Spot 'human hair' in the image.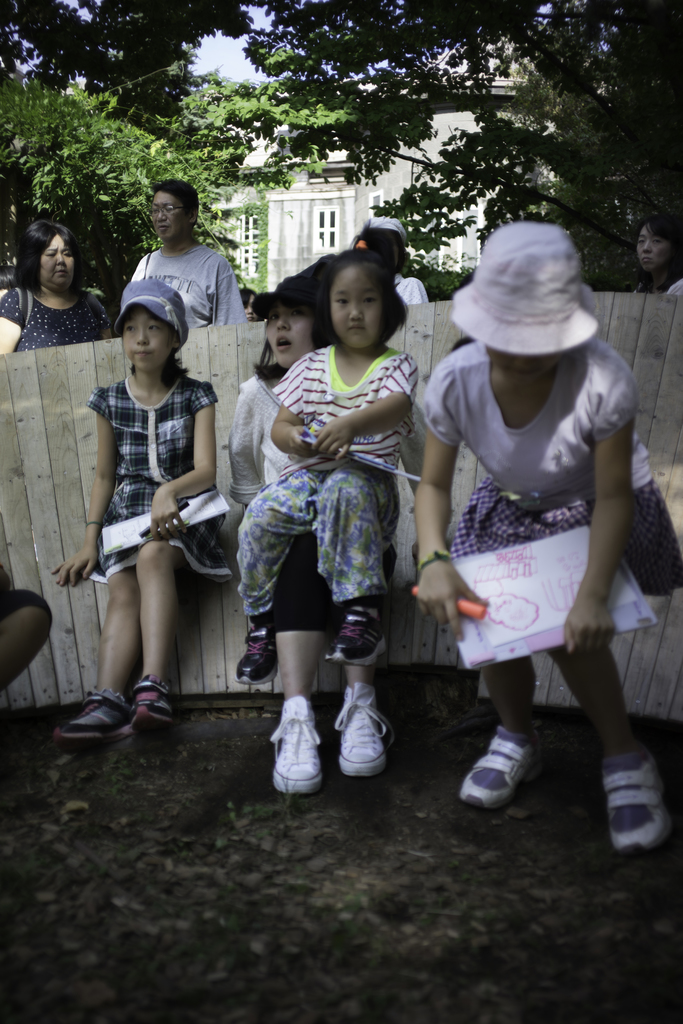
'human hair' found at (248,315,290,381).
